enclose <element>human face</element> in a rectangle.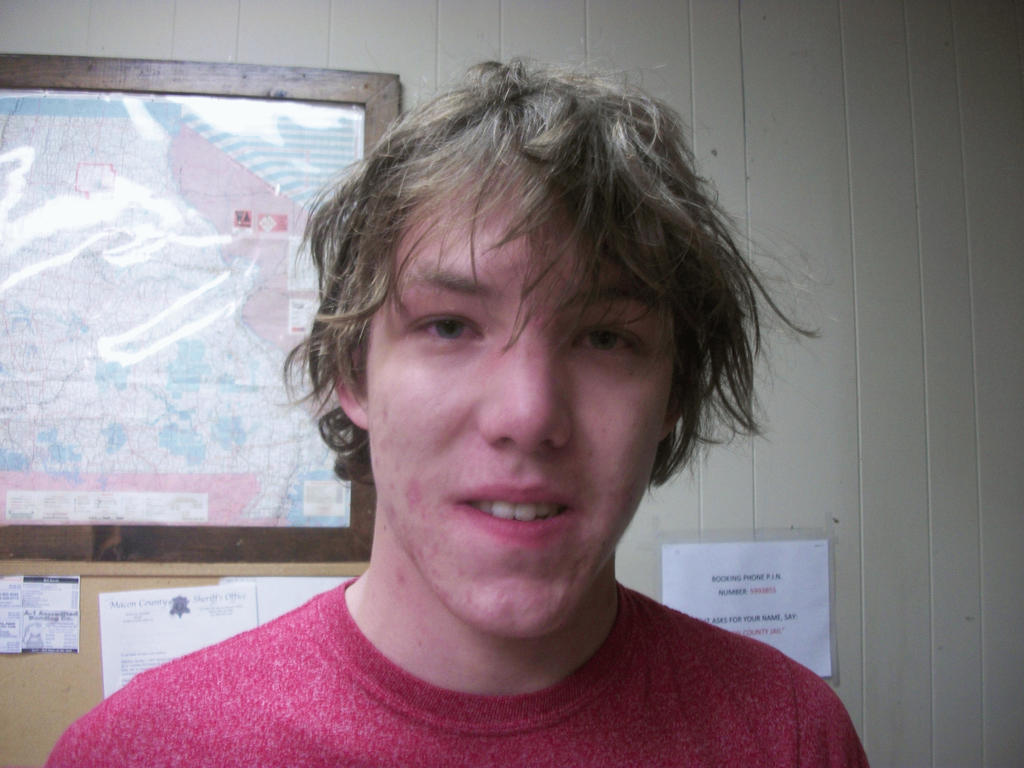
[365, 156, 682, 641].
